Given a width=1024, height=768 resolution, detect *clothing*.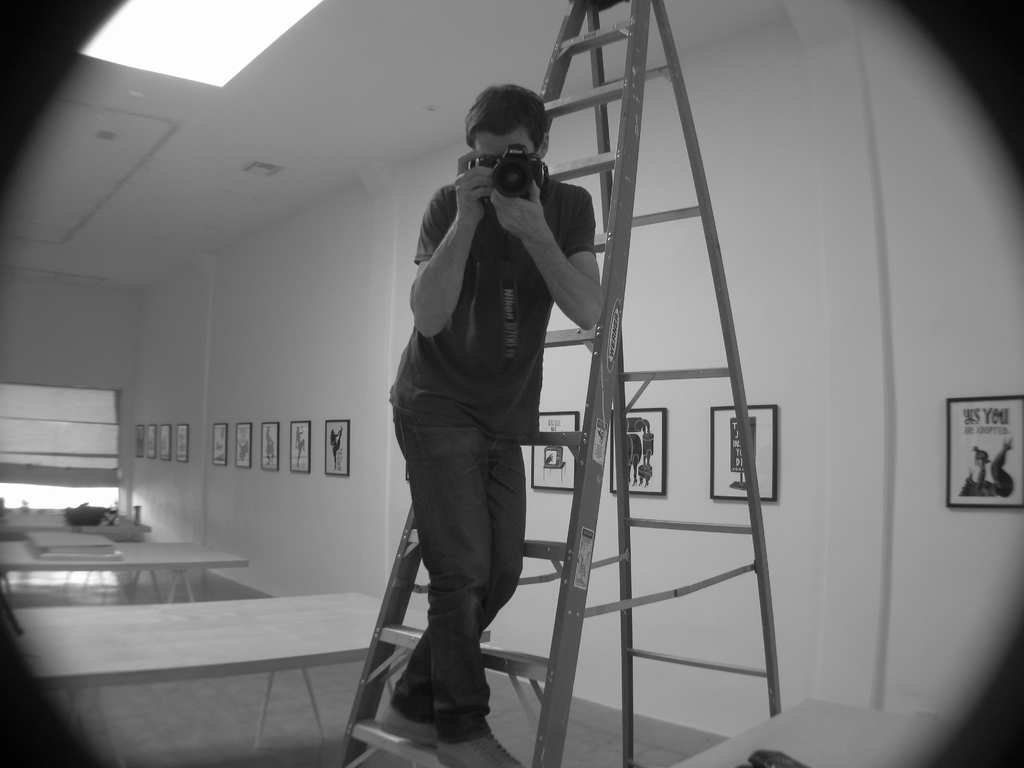
x1=976, y1=449, x2=1023, y2=497.
